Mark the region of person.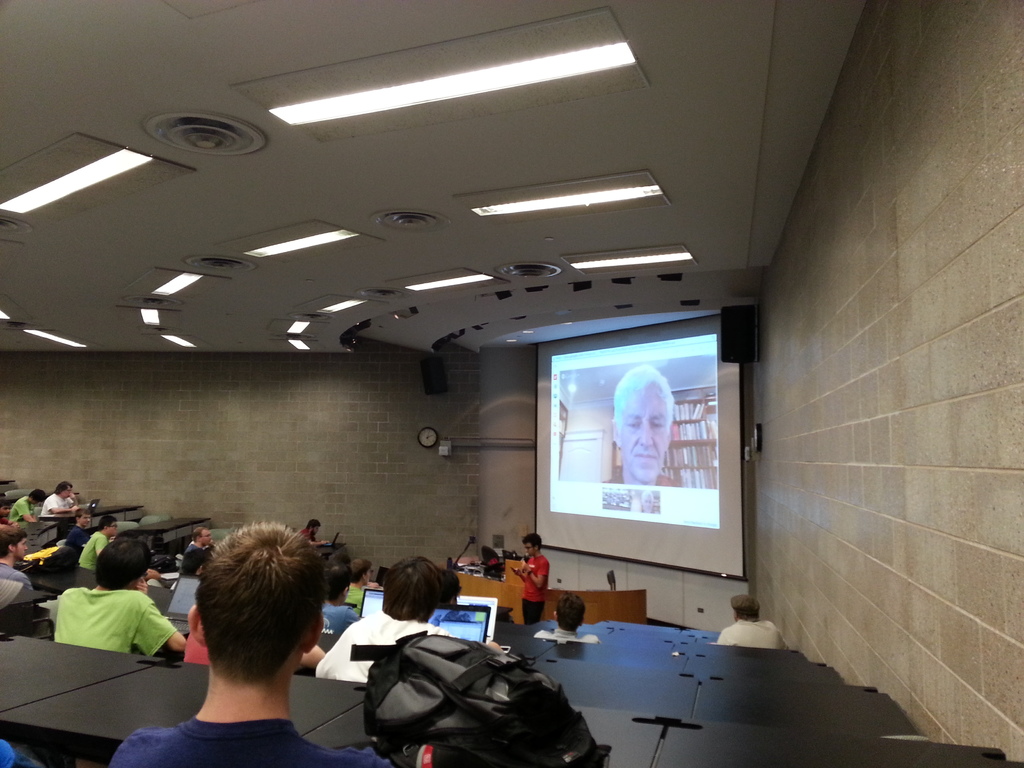
Region: <region>346, 557, 383, 606</region>.
